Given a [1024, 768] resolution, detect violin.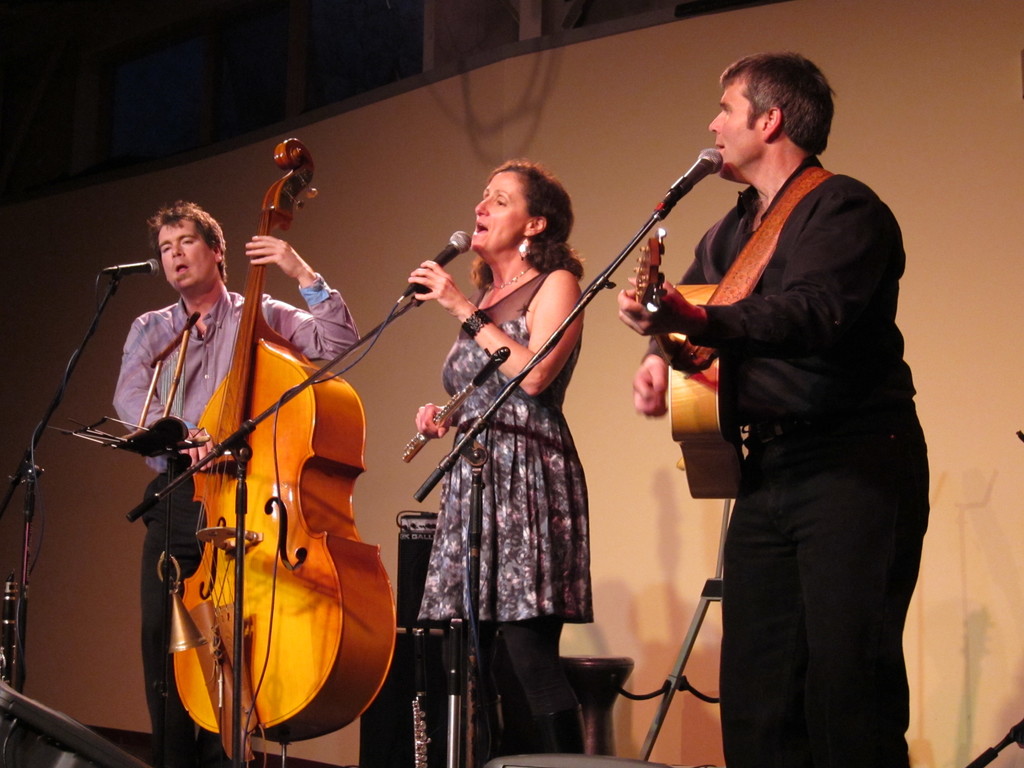
rect(168, 133, 397, 767).
